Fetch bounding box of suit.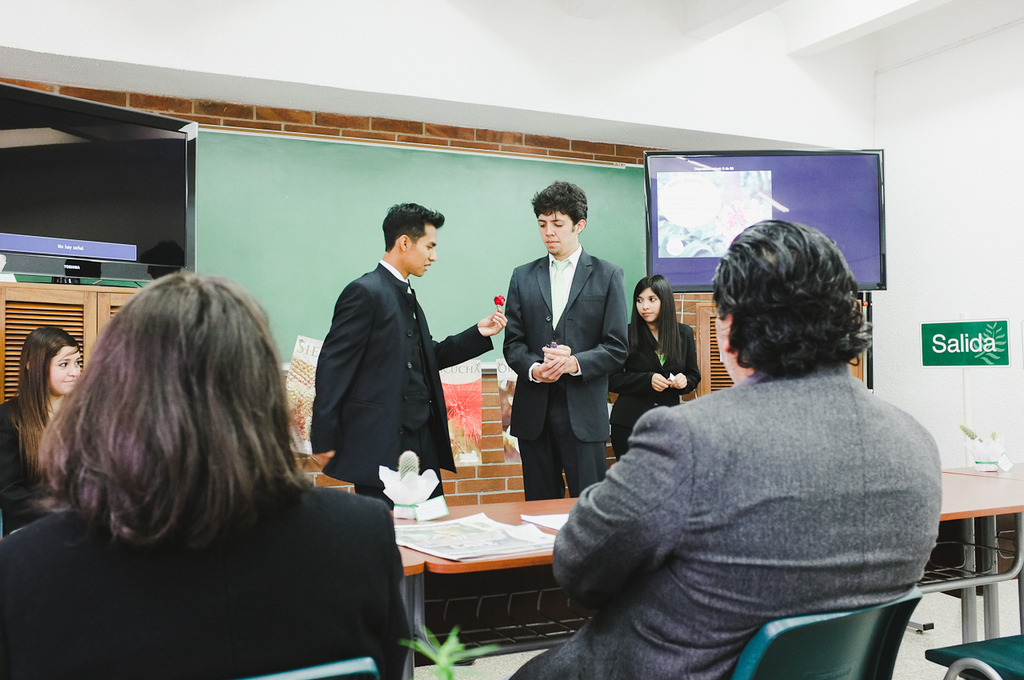
Bbox: [x1=507, y1=197, x2=638, y2=510].
